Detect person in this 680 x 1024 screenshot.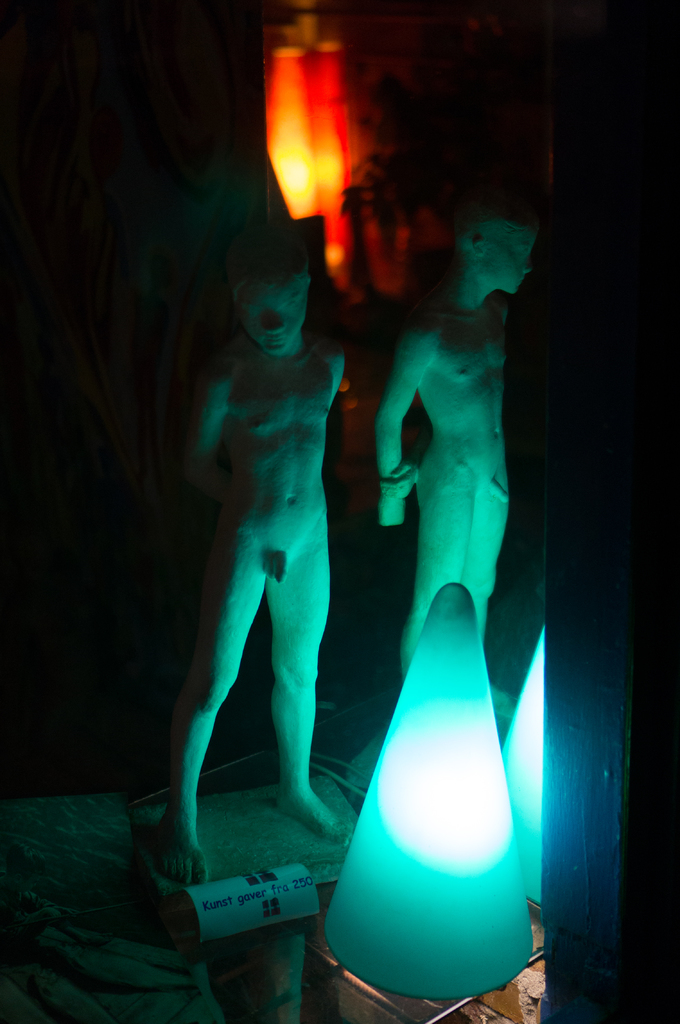
Detection: <bbox>159, 230, 348, 884</bbox>.
